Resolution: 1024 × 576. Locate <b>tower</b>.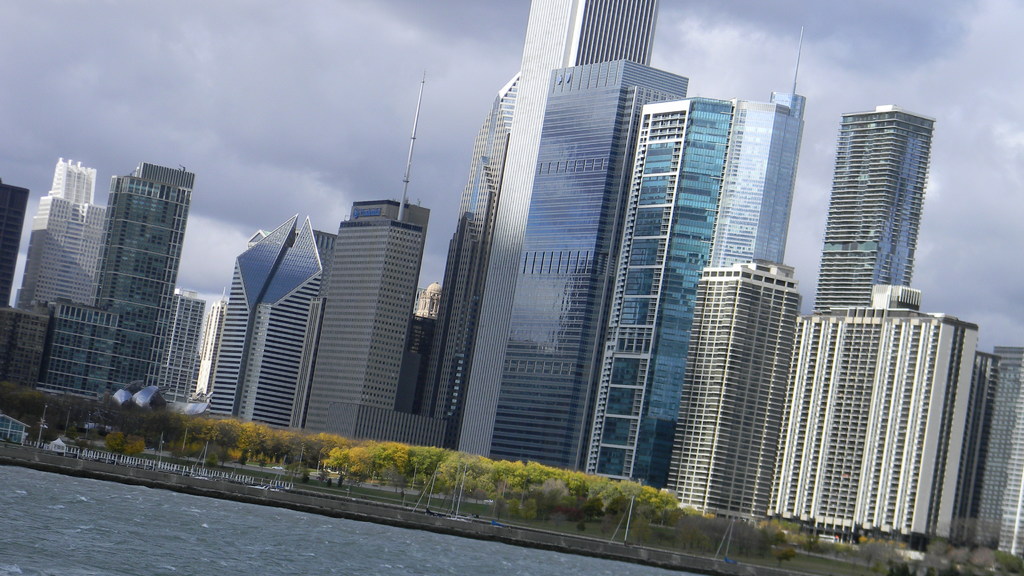
<region>29, 157, 196, 401</region>.
